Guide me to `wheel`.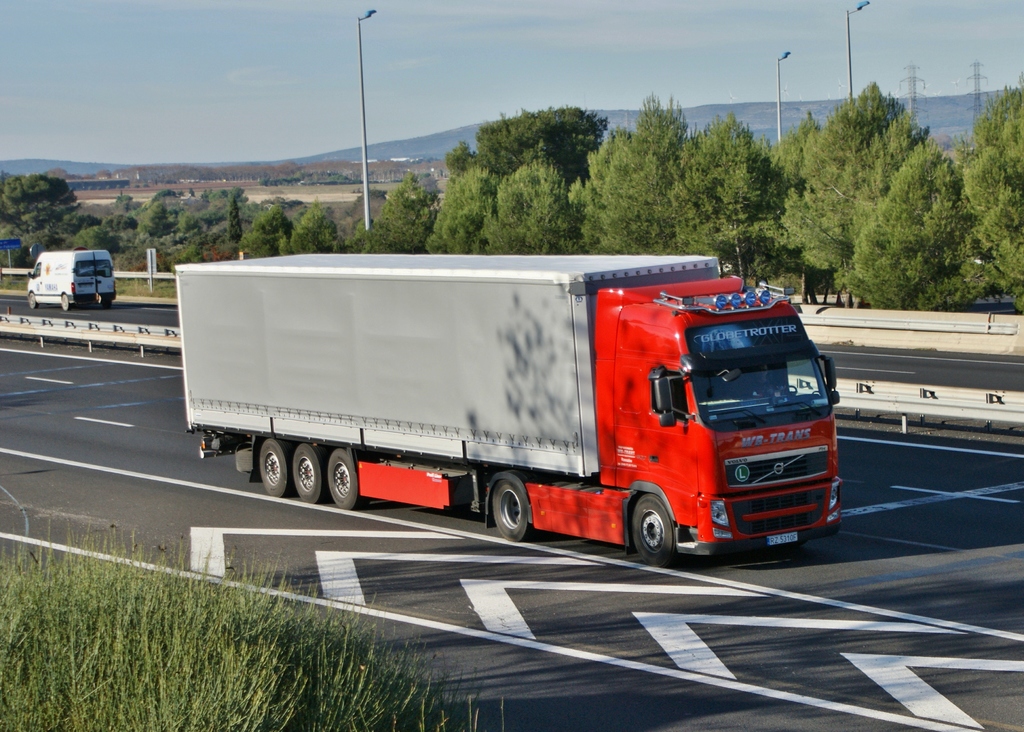
Guidance: 258, 440, 302, 505.
